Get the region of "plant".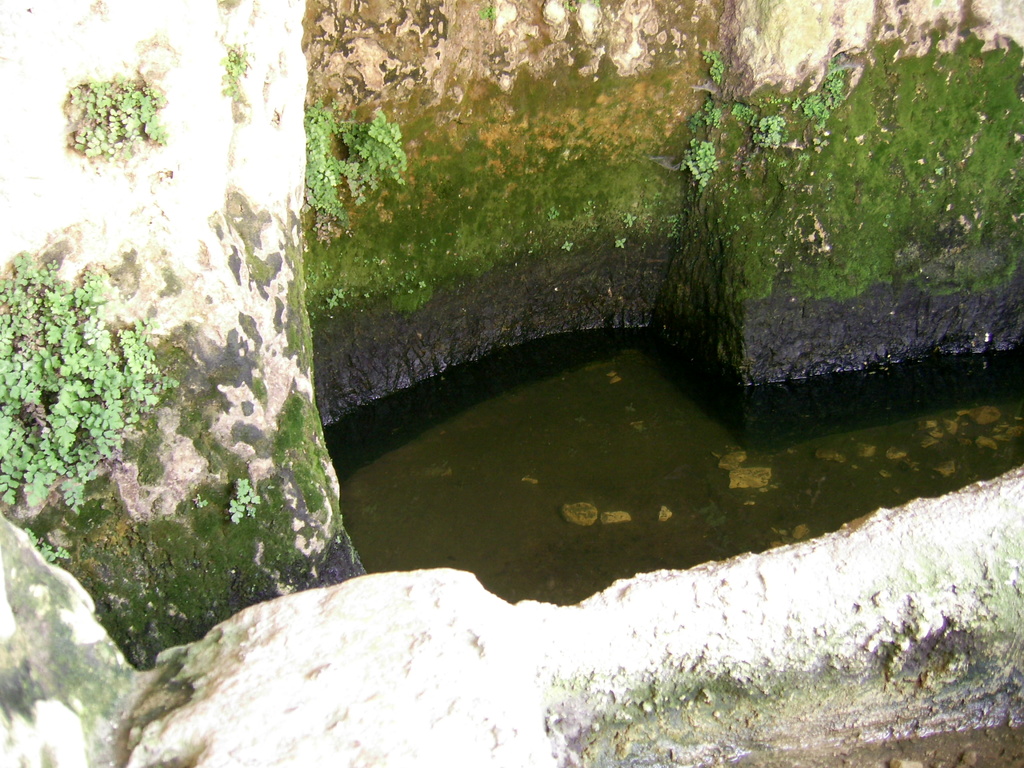
detection(29, 522, 86, 569).
